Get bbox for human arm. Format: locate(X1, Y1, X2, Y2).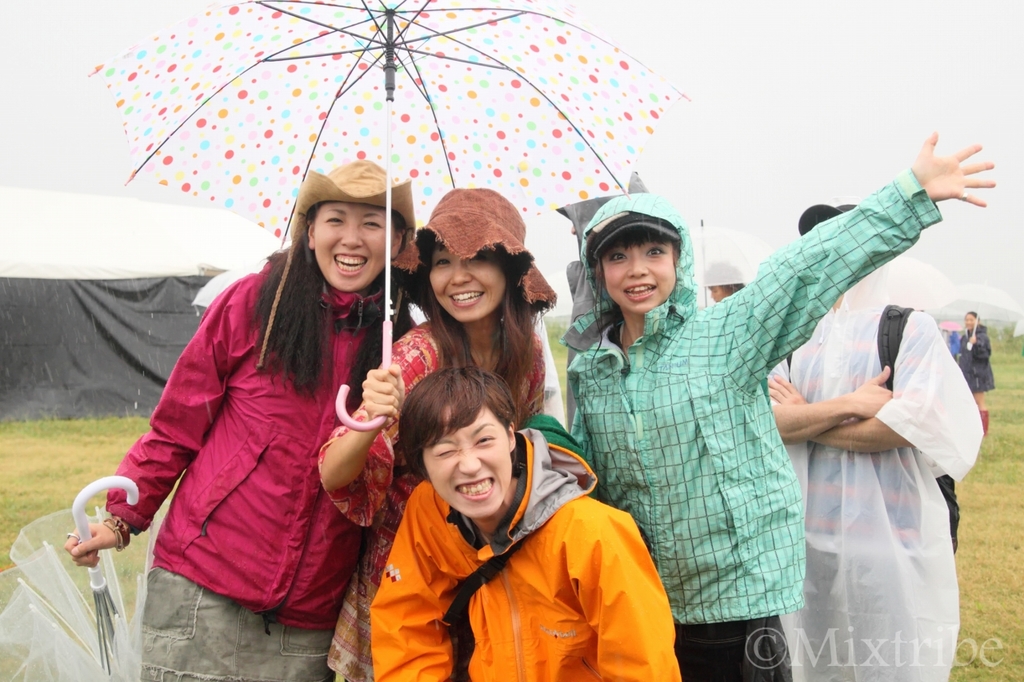
locate(760, 297, 946, 461).
